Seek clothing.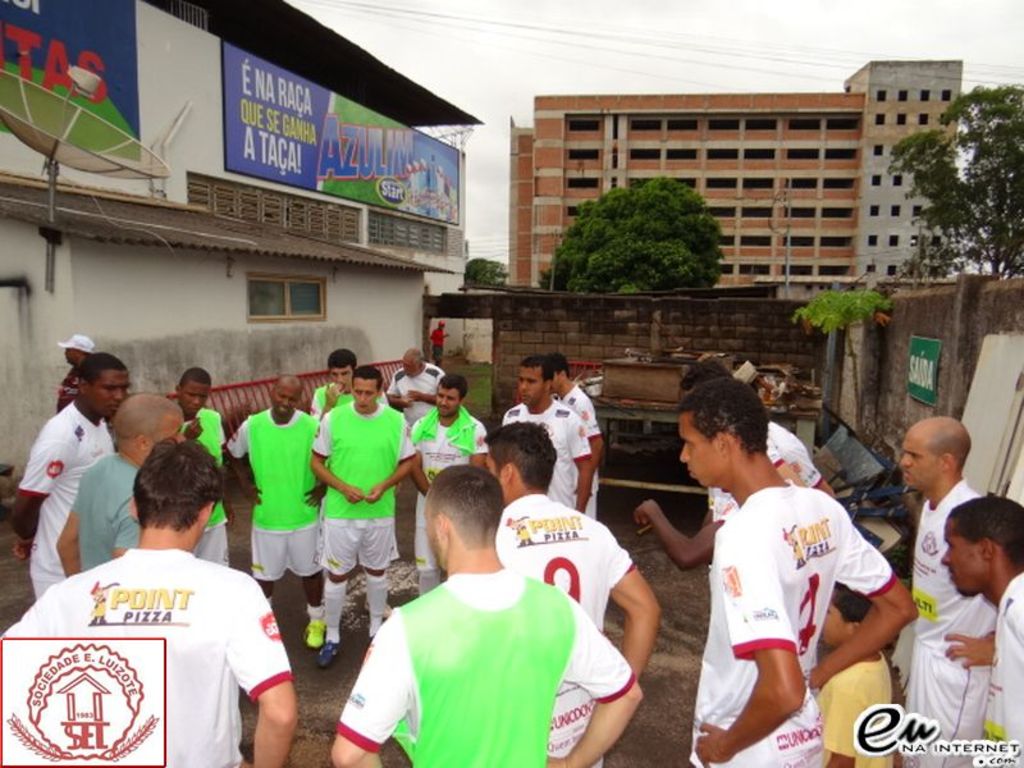
311, 384, 360, 411.
